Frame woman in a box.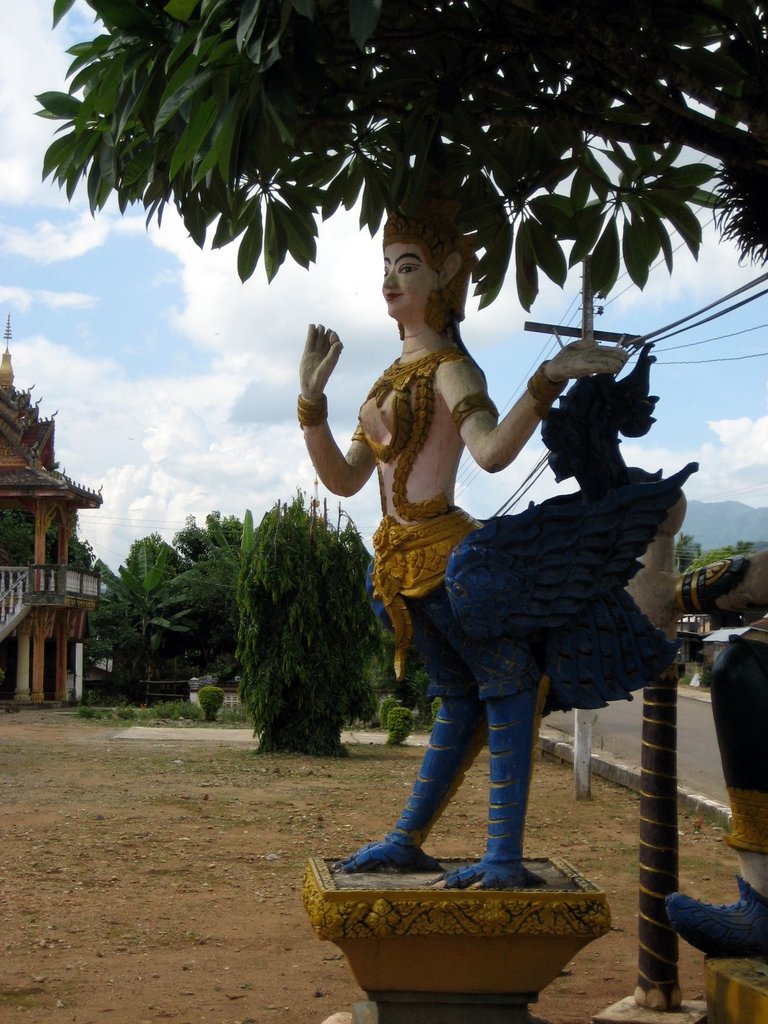
select_region(296, 147, 630, 684).
